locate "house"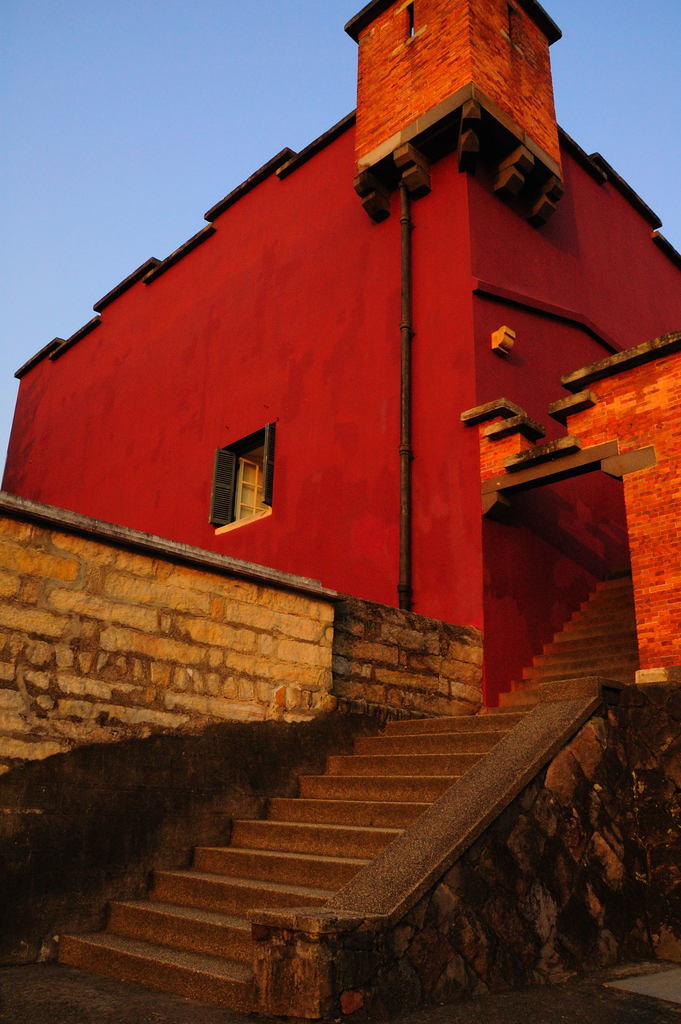
6 22 630 895
